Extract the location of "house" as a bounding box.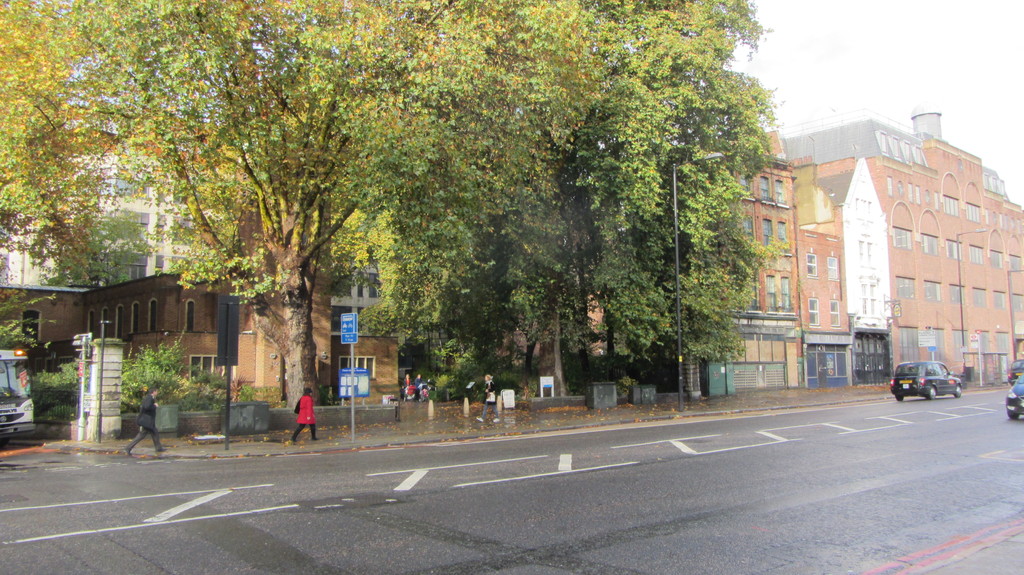
(325,249,400,406).
